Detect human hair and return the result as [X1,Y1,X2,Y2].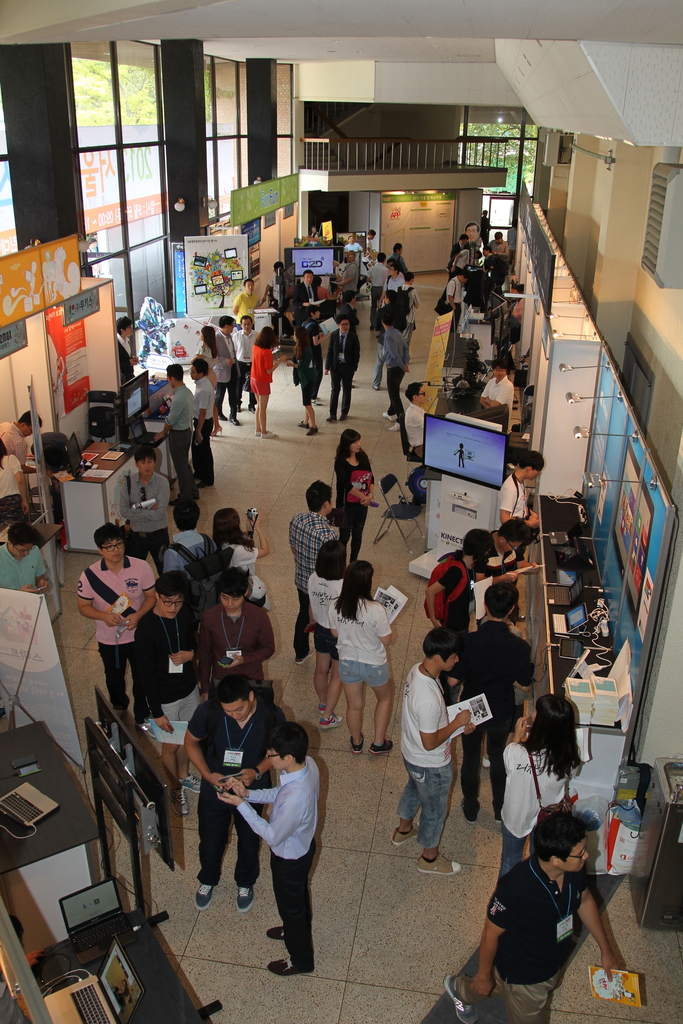
[336,554,372,630].
